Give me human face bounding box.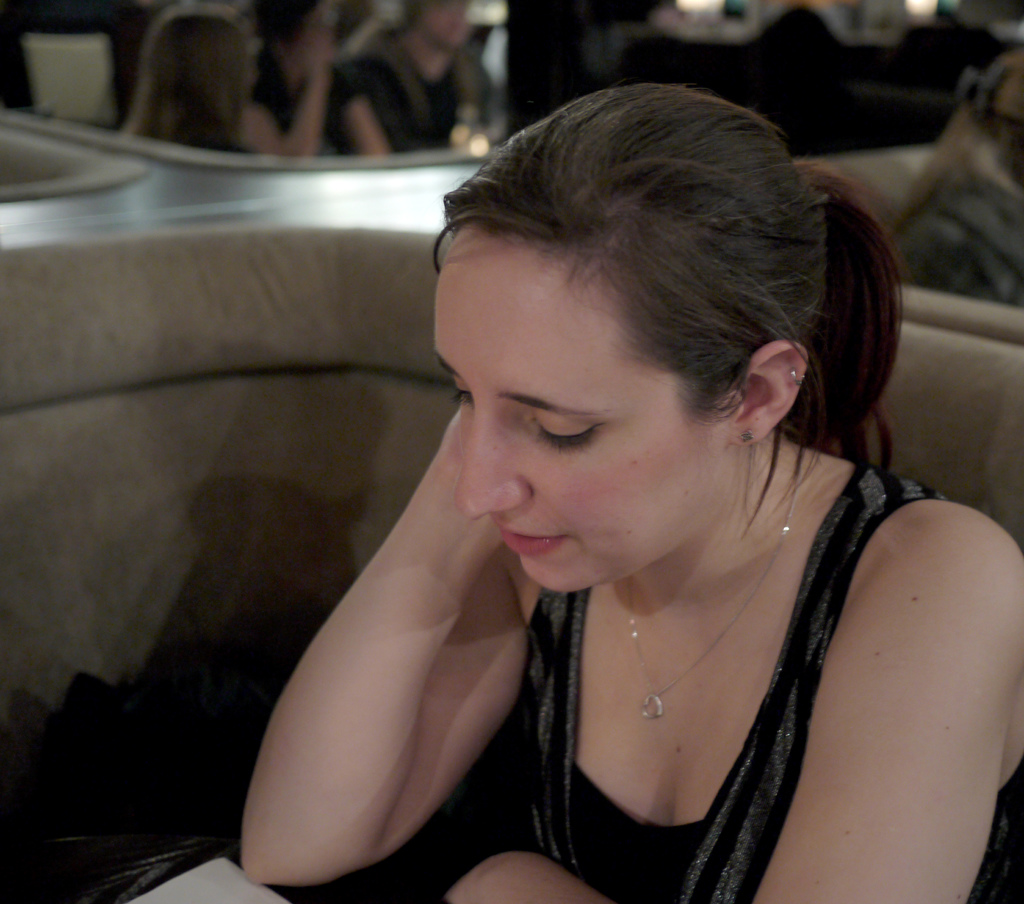
{"left": 431, "top": 240, "right": 714, "bottom": 593}.
